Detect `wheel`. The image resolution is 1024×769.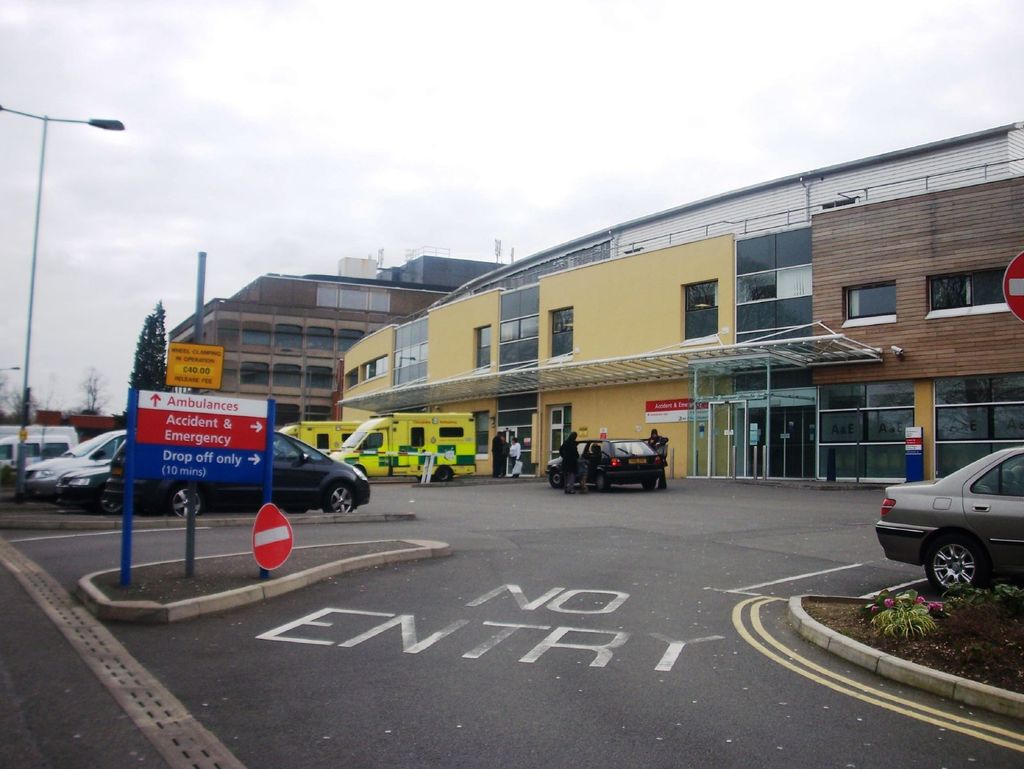
locate(591, 466, 605, 489).
